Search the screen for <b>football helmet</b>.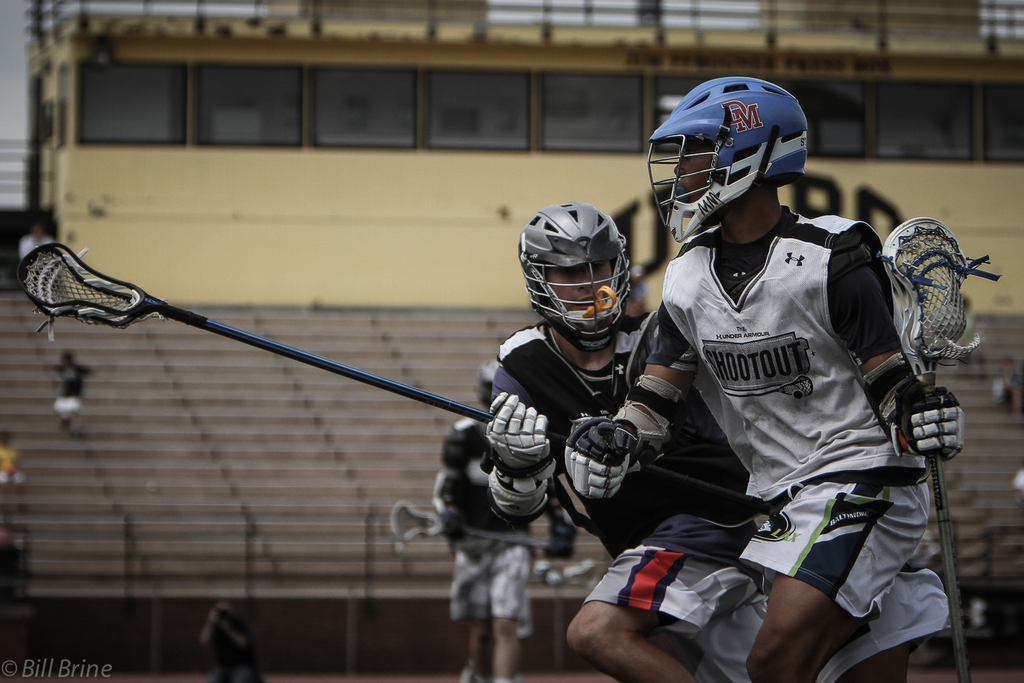
Found at <bbox>520, 197, 621, 349</bbox>.
